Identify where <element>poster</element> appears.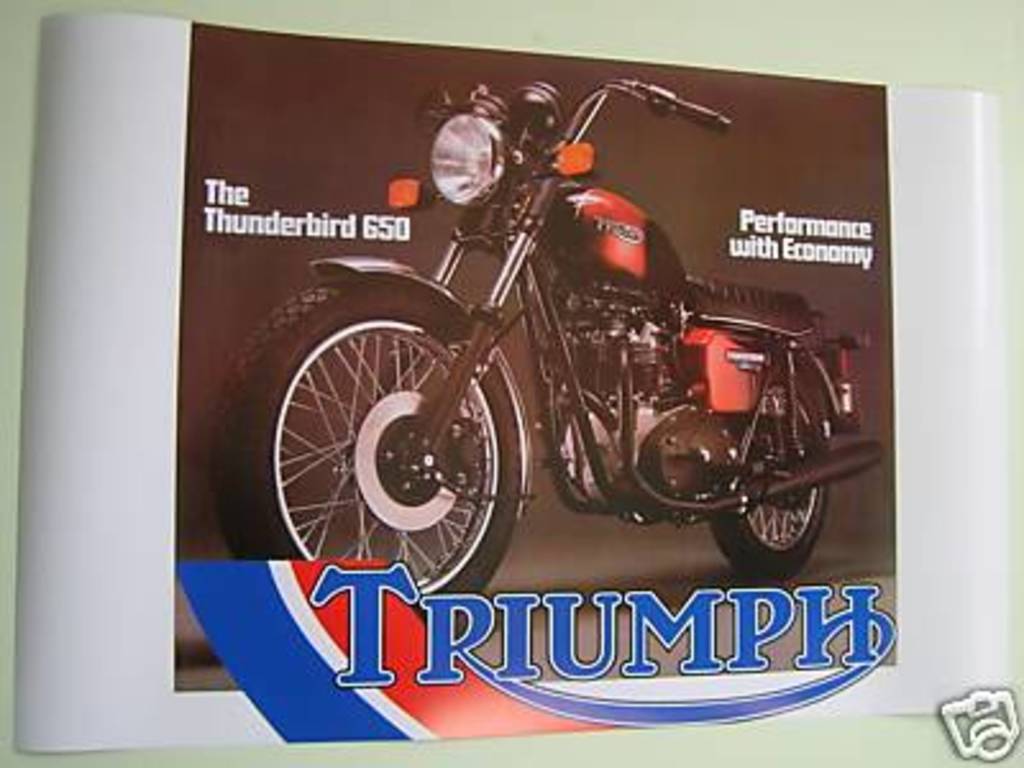
Appears at 13/10/1011/755.
